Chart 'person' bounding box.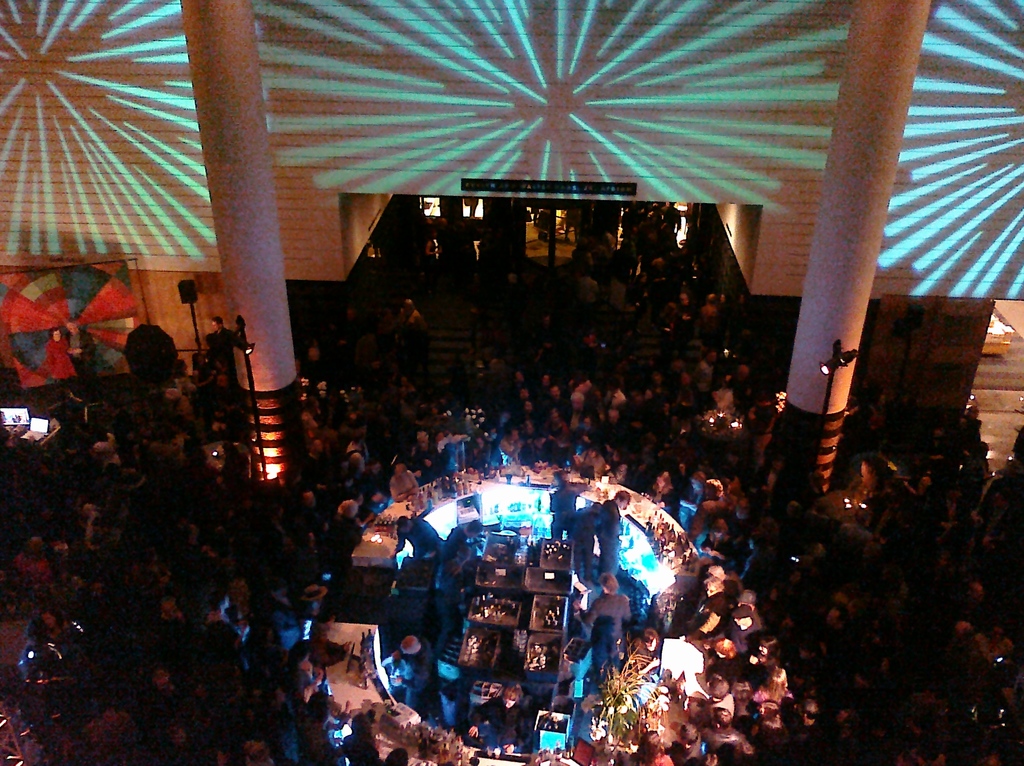
Charted: bbox(56, 436, 79, 469).
